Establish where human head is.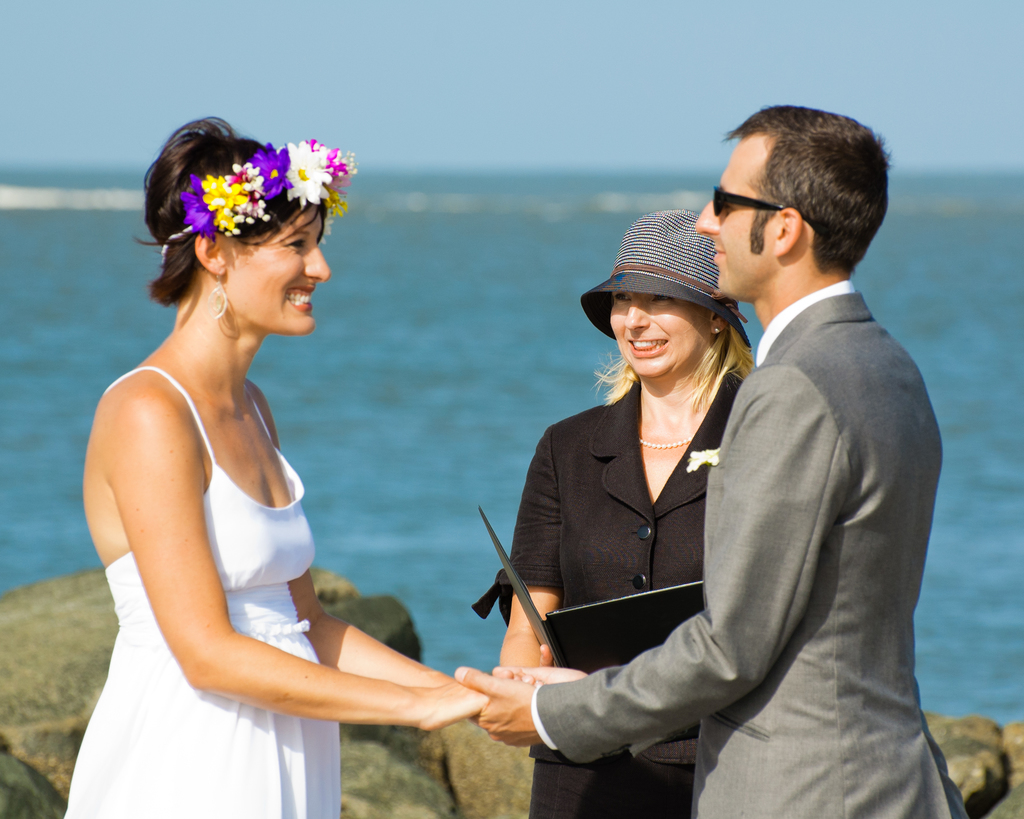
Established at (x1=602, y1=205, x2=740, y2=379).
